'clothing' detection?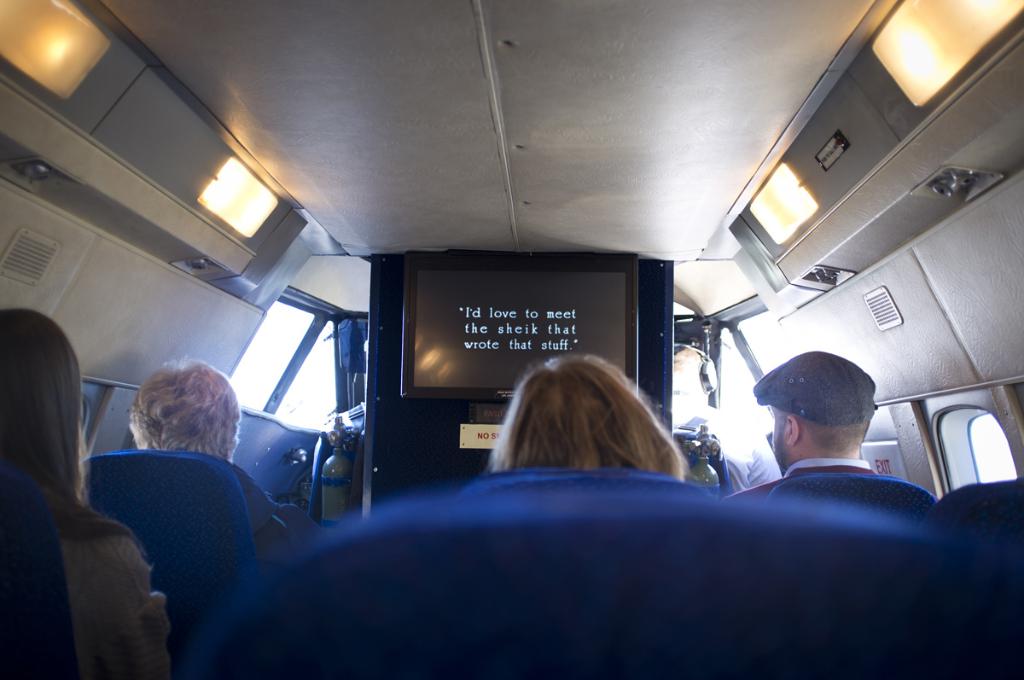
{"left": 229, "top": 461, "right": 323, "bottom": 561}
